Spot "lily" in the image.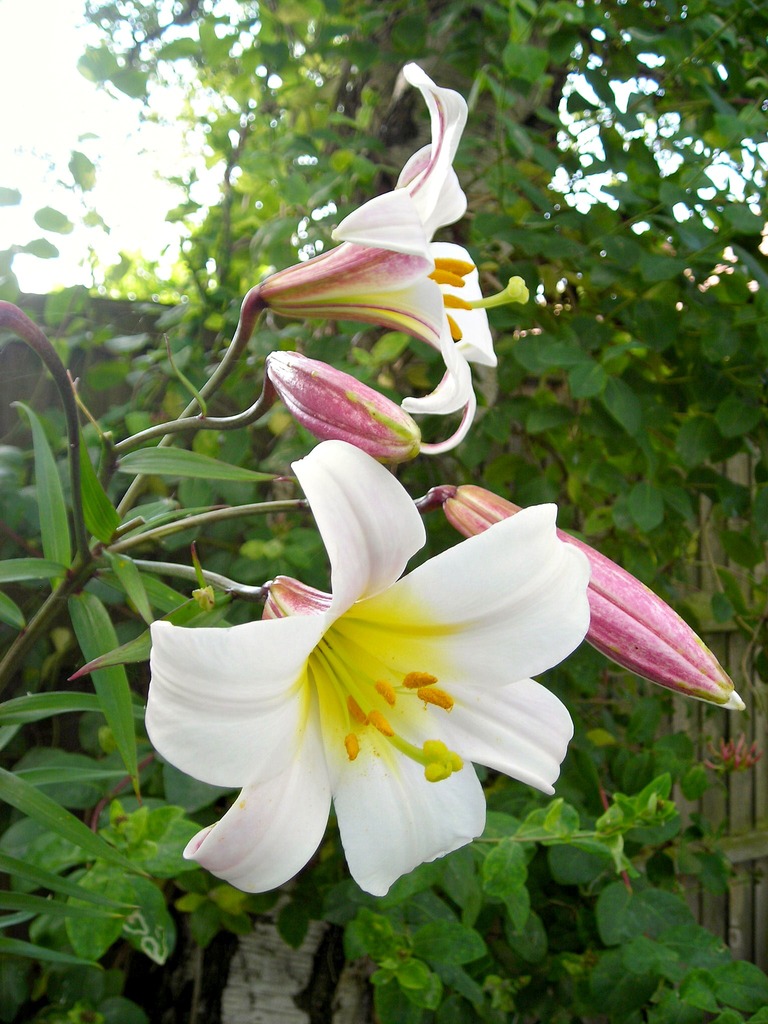
"lily" found at Rect(256, 63, 532, 451).
